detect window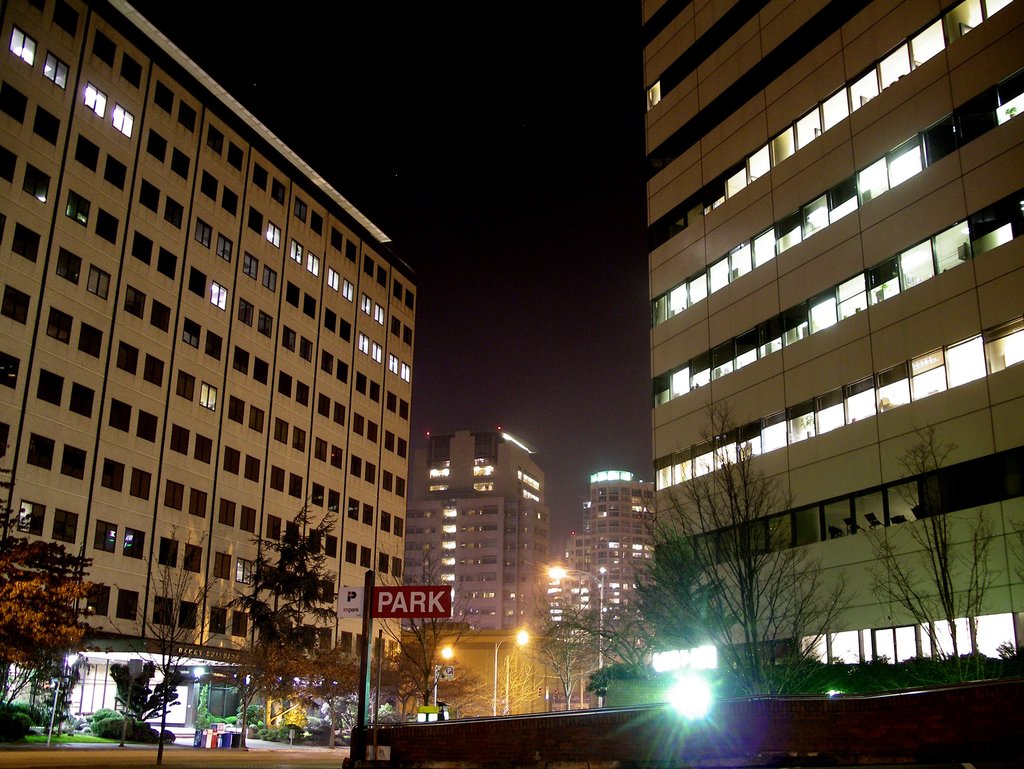
region(396, 477, 406, 498)
